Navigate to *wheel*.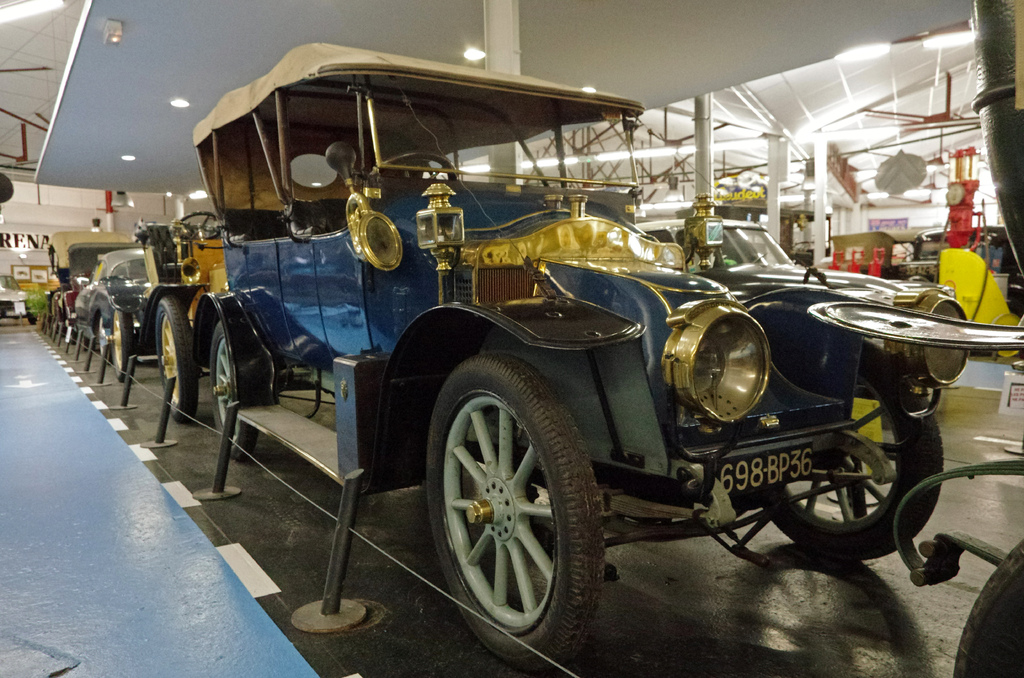
Navigation target: <region>948, 536, 1023, 677</region>.
